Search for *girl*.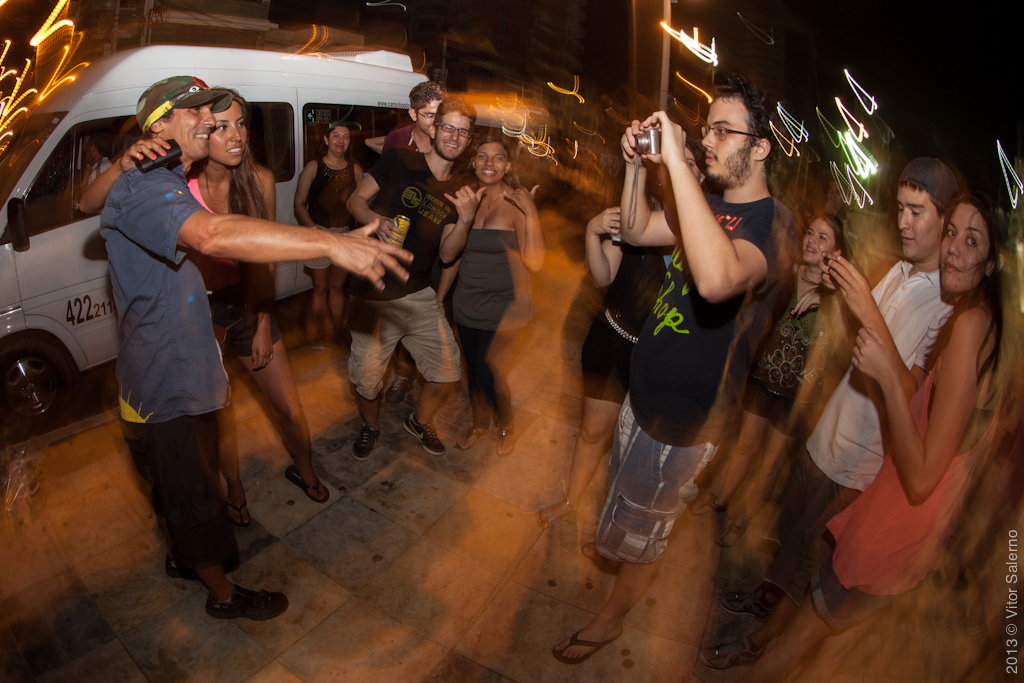
Found at (701, 190, 1023, 682).
